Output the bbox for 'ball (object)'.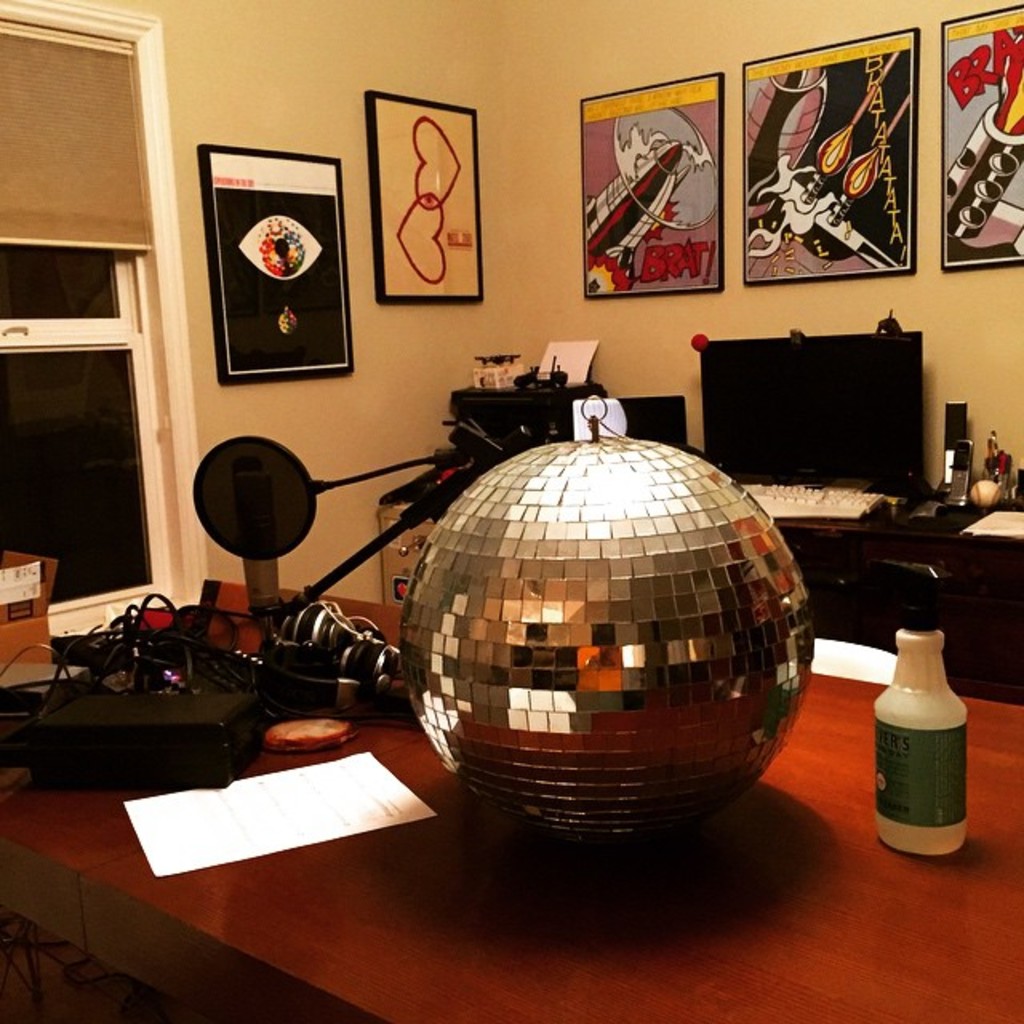
(x1=394, y1=426, x2=826, y2=856).
